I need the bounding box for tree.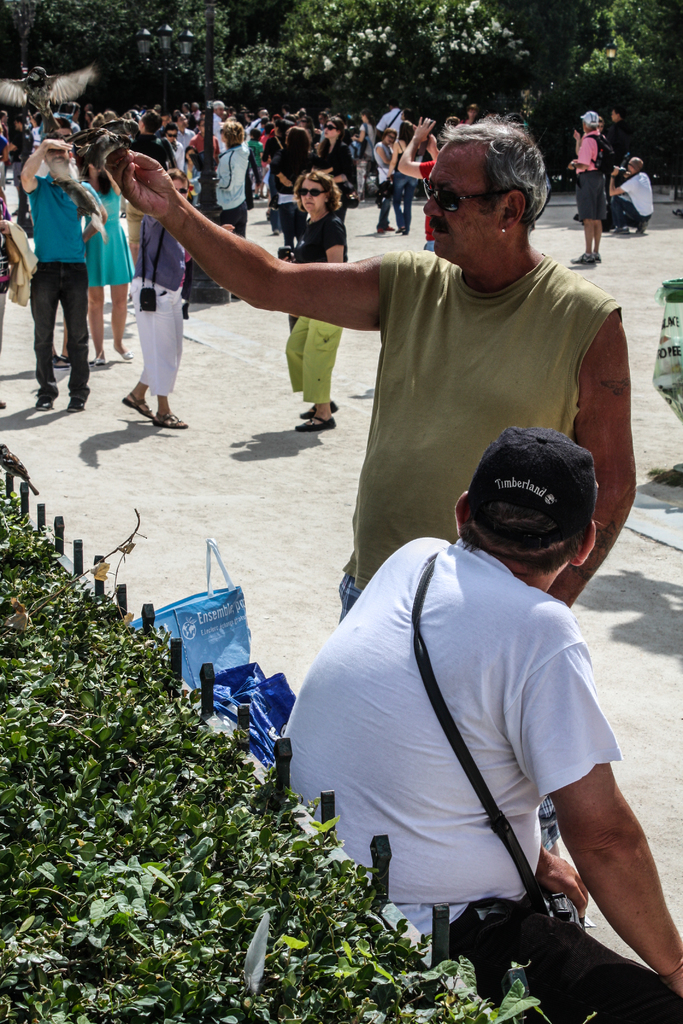
Here it is: 0 0 284 127.
